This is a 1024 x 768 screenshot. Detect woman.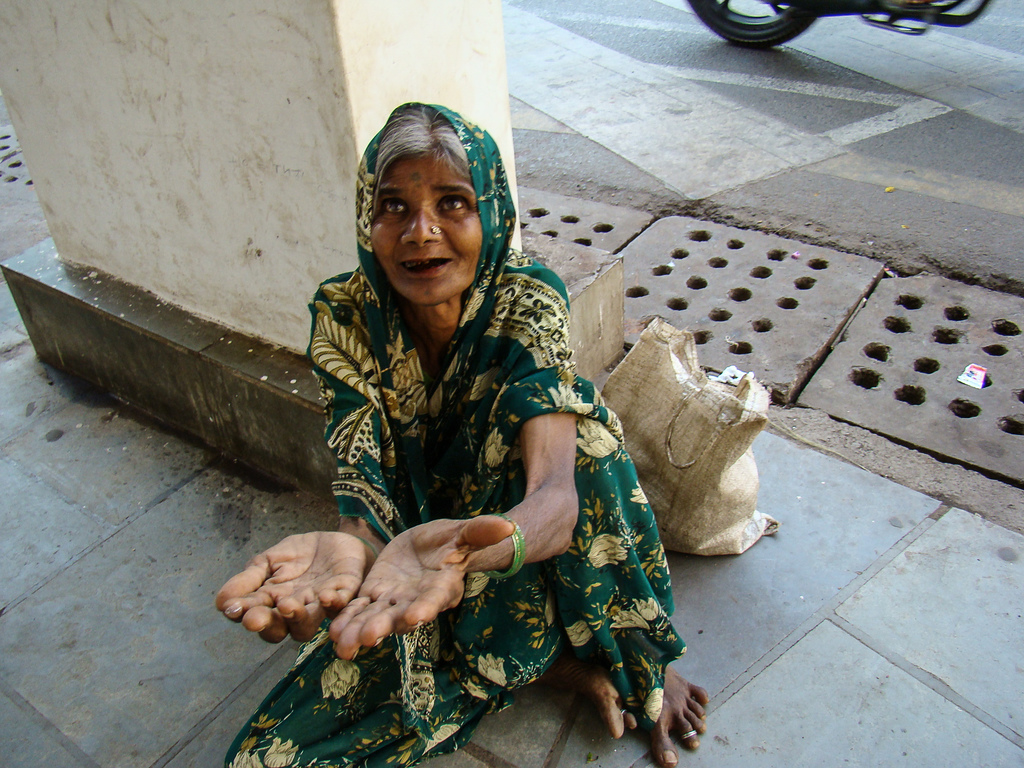
region(200, 96, 693, 732).
